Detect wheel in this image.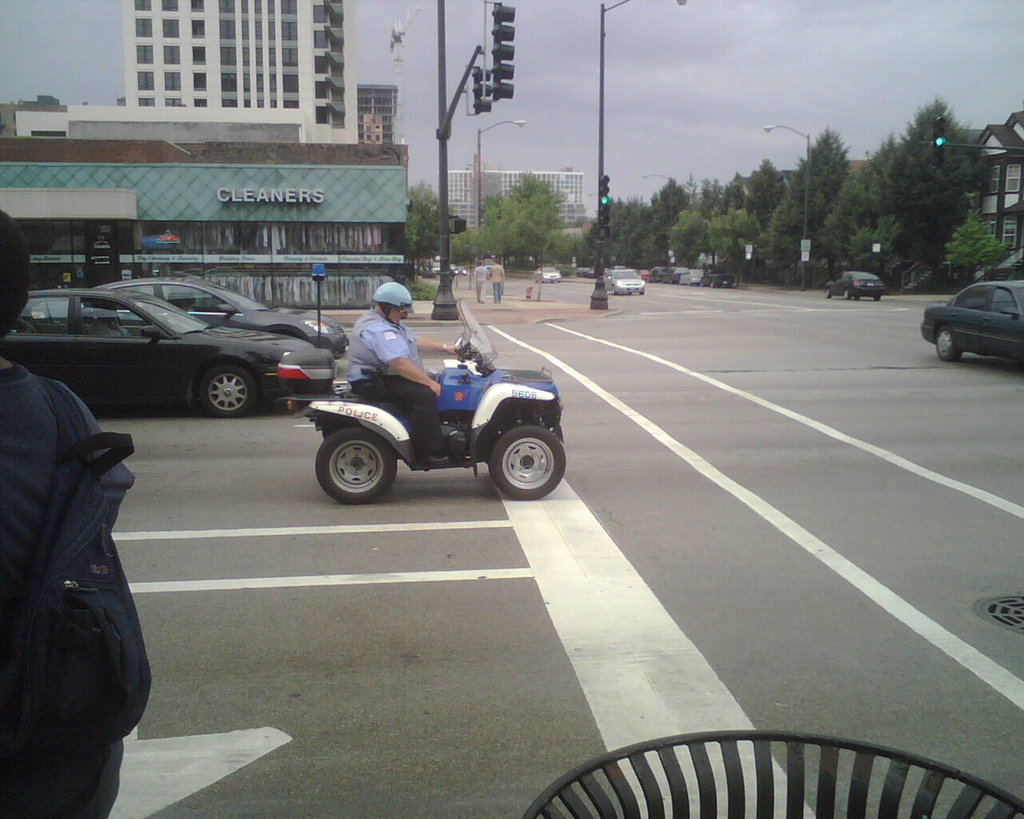
Detection: l=843, t=290, r=850, b=300.
